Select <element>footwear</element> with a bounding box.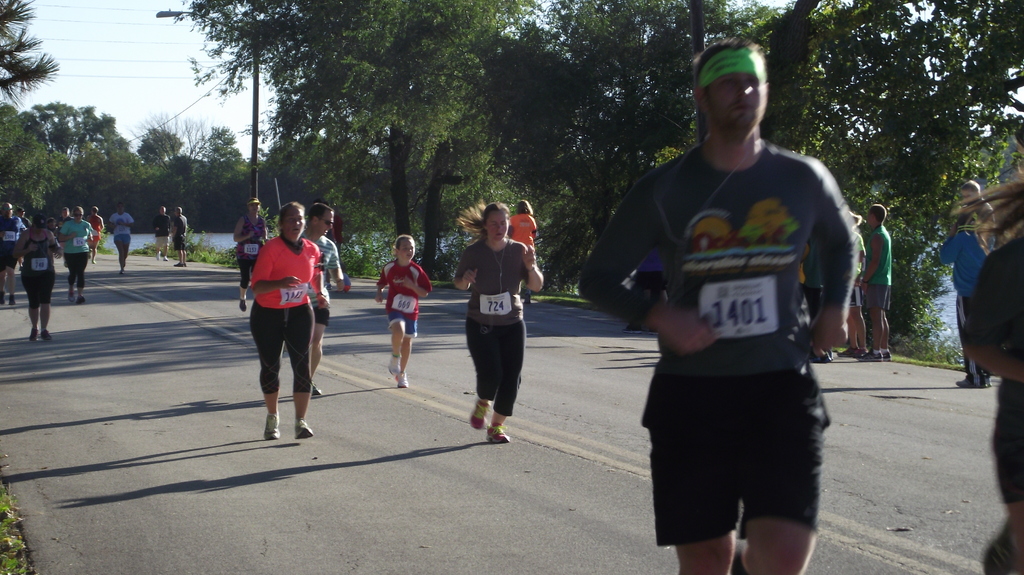
BBox(8, 295, 17, 306).
